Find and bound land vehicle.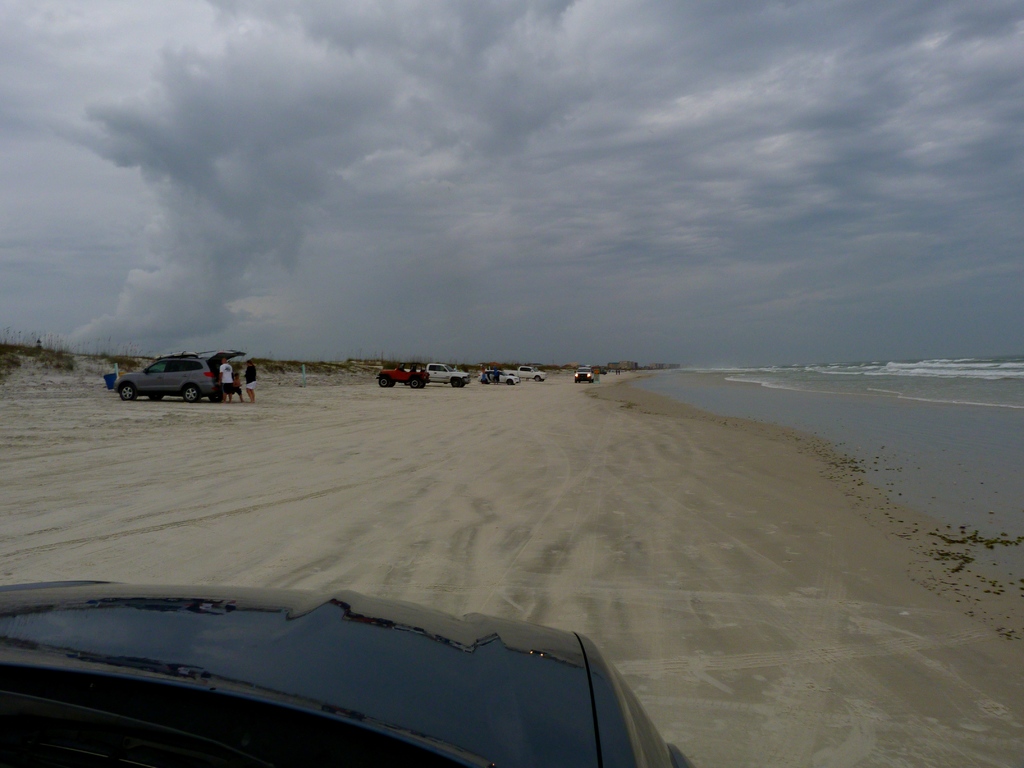
Bound: select_region(0, 580, 698, 767).
